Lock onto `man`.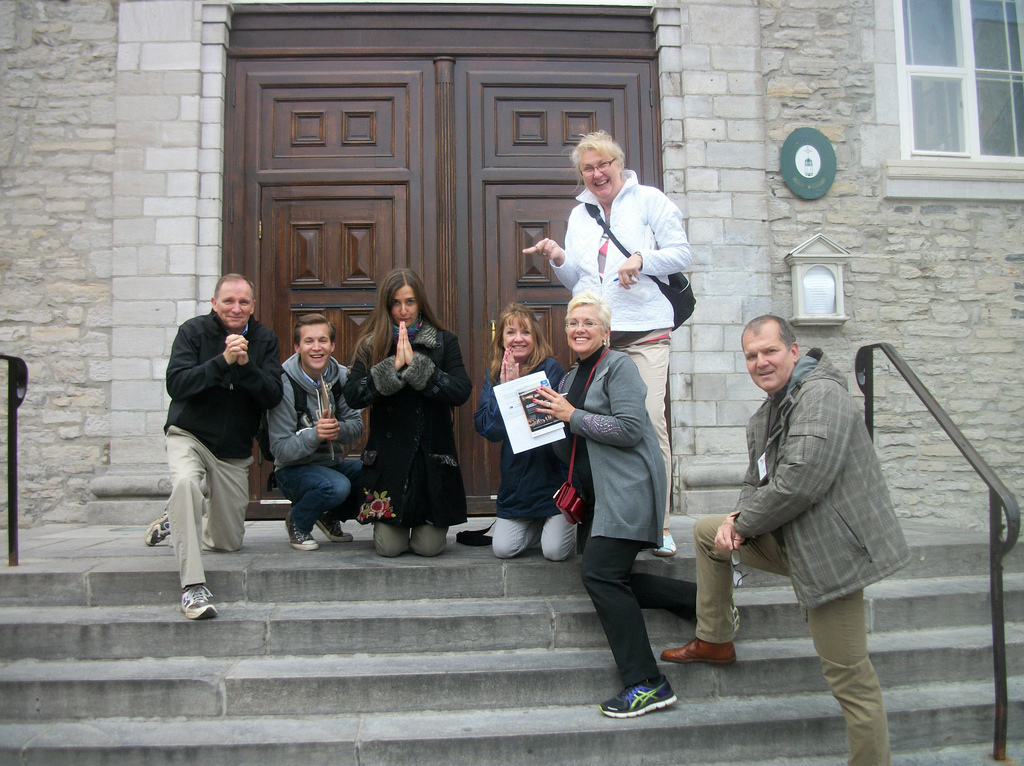
Locked: pyautogui.locateOnScreen(689, 308, 906, 731).
